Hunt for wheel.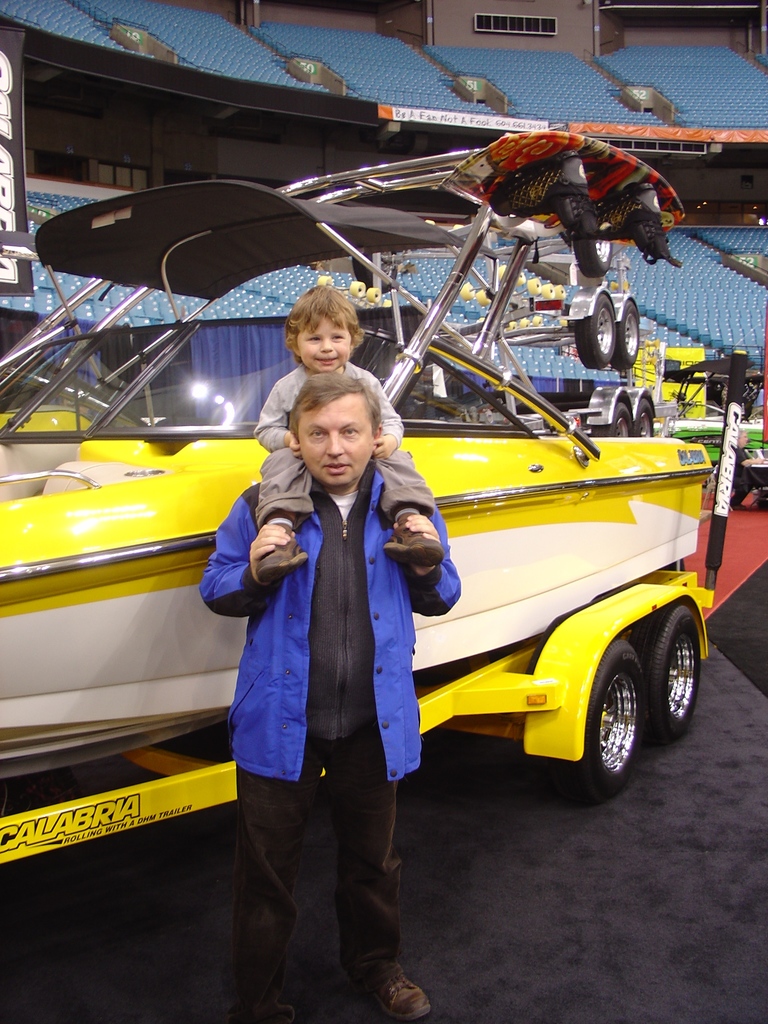
Hunted down at [x1=571, y1=241, x2=613, y2=276].
